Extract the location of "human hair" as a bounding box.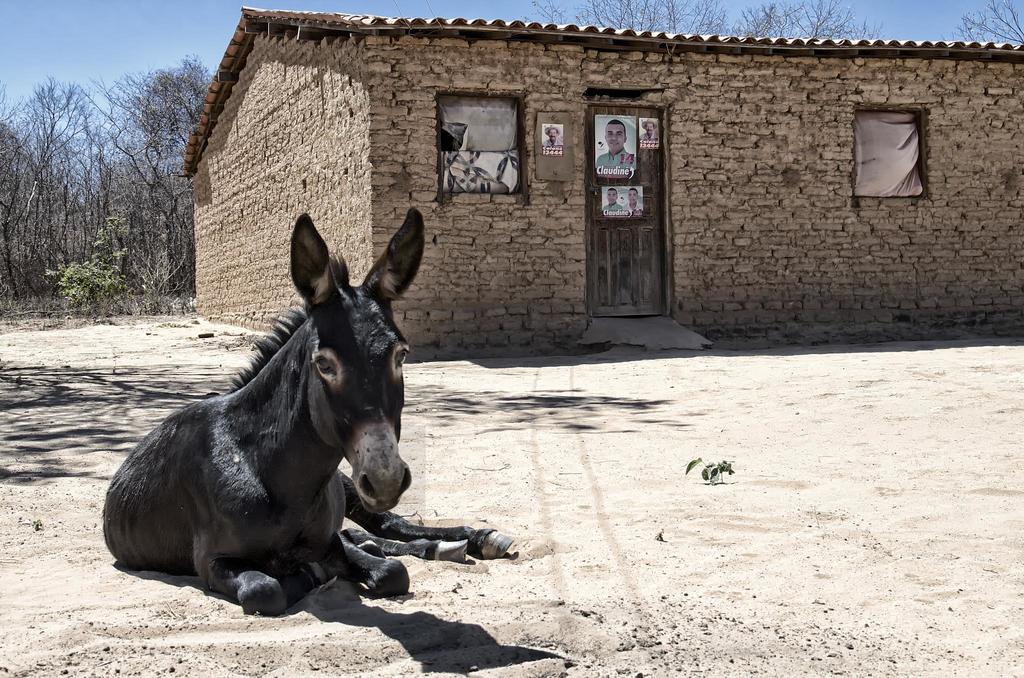
rect(610, 188, 618, 191).
